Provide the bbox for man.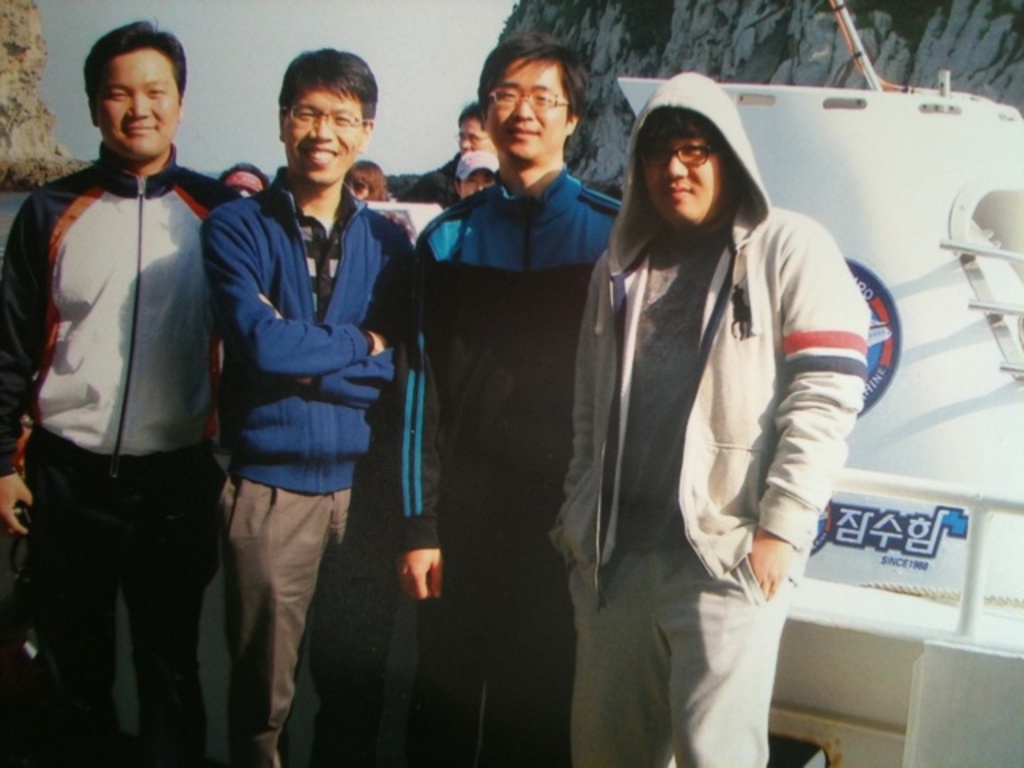
(x1=406, y1=35, x2=626, y2=766).
